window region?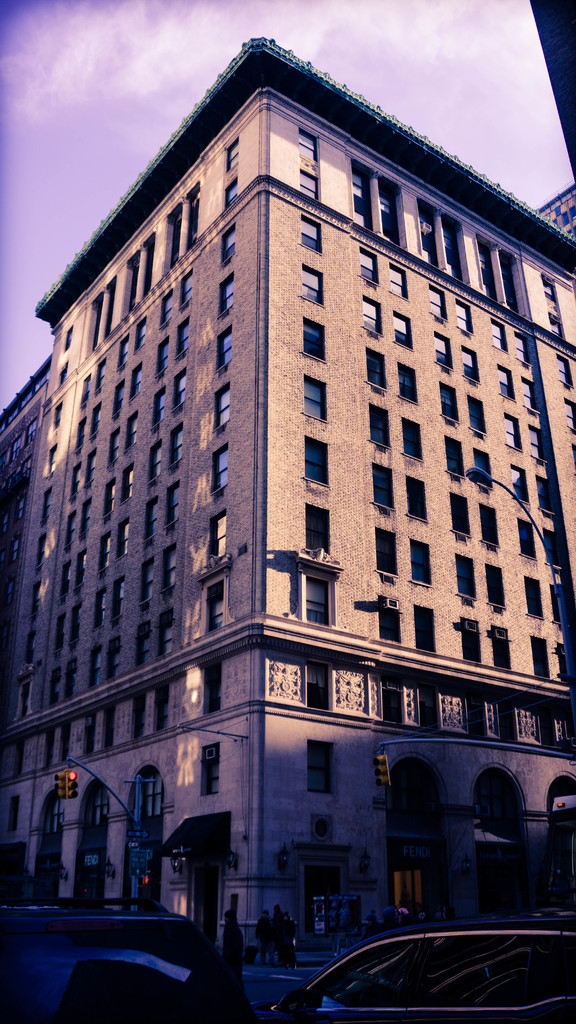
(227,177,237,212)
